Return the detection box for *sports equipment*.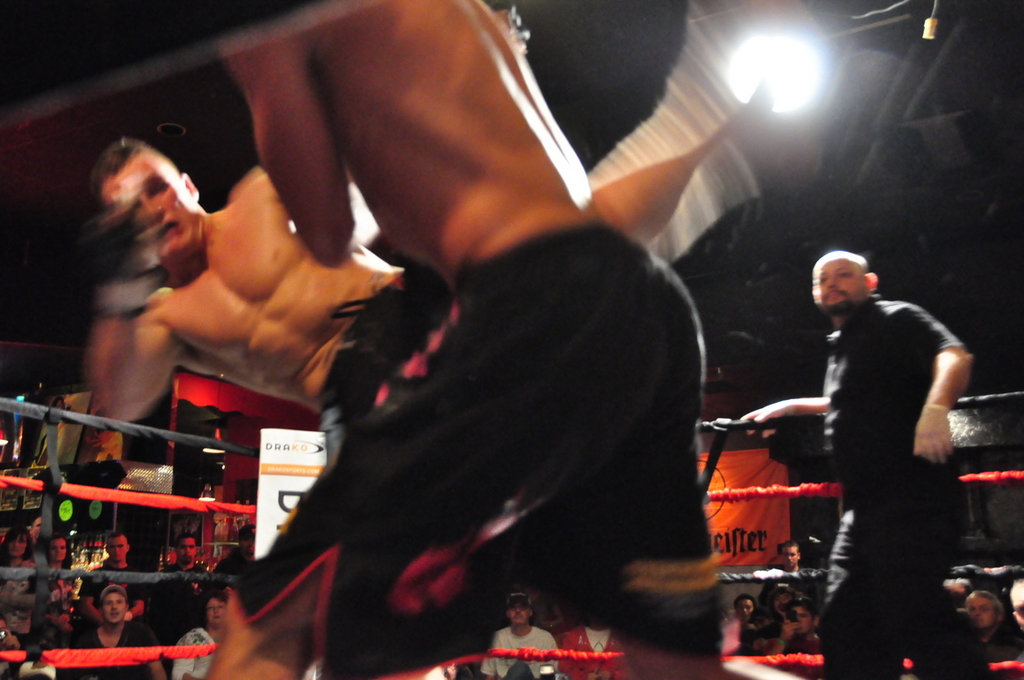
x1=79 y1=212 x2=164 y2=313.
